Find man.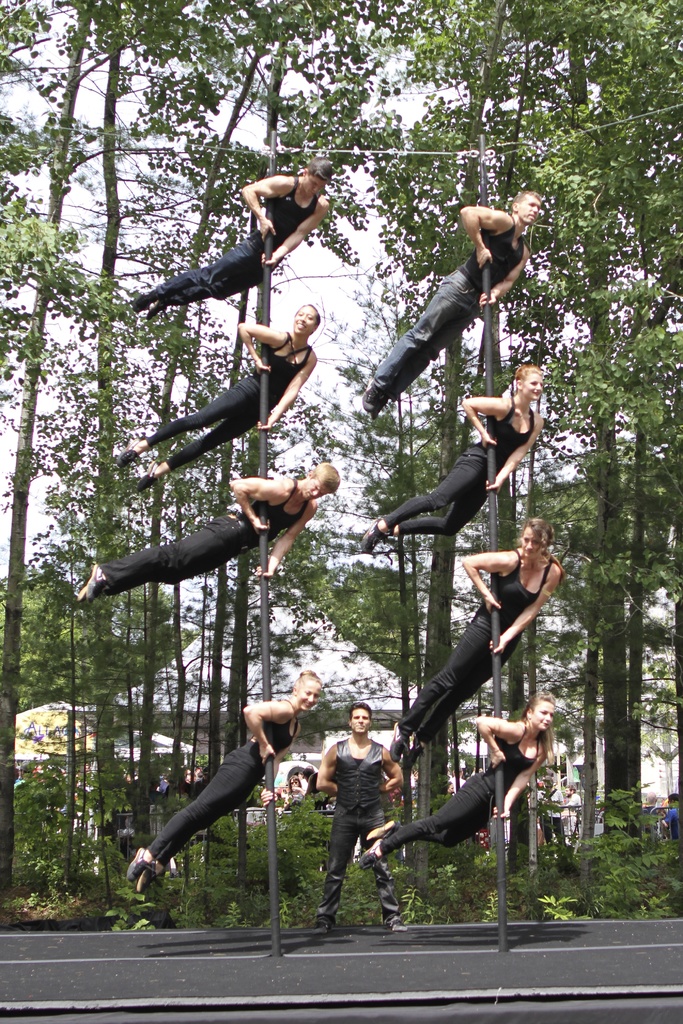
box(77, 465, 340, 608).
